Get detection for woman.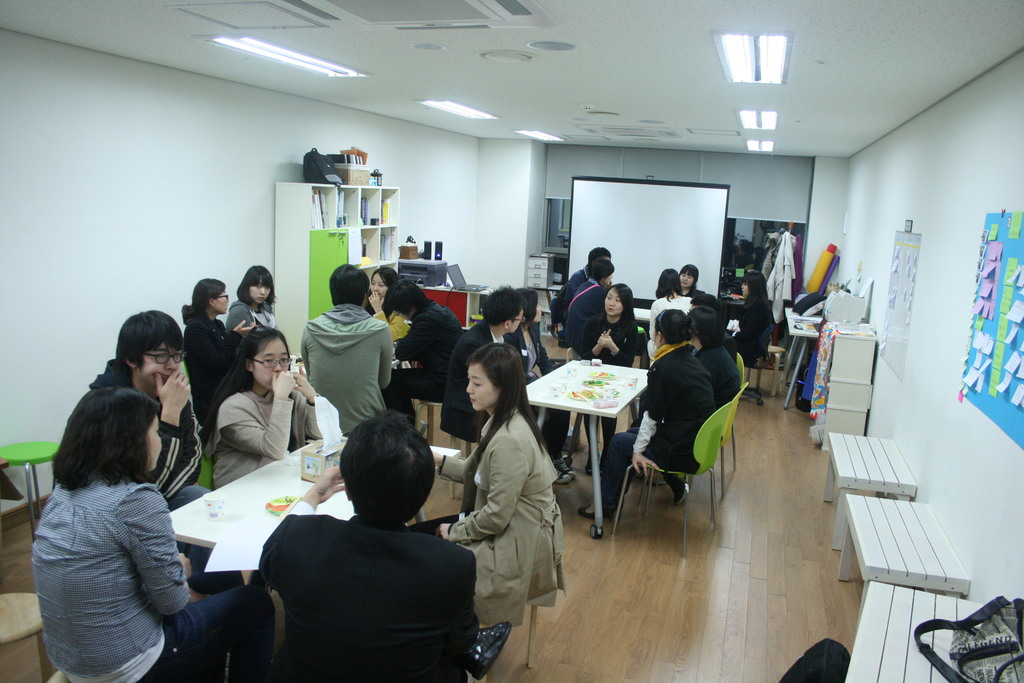
Detection: rect(201, 319, 324, 490).
